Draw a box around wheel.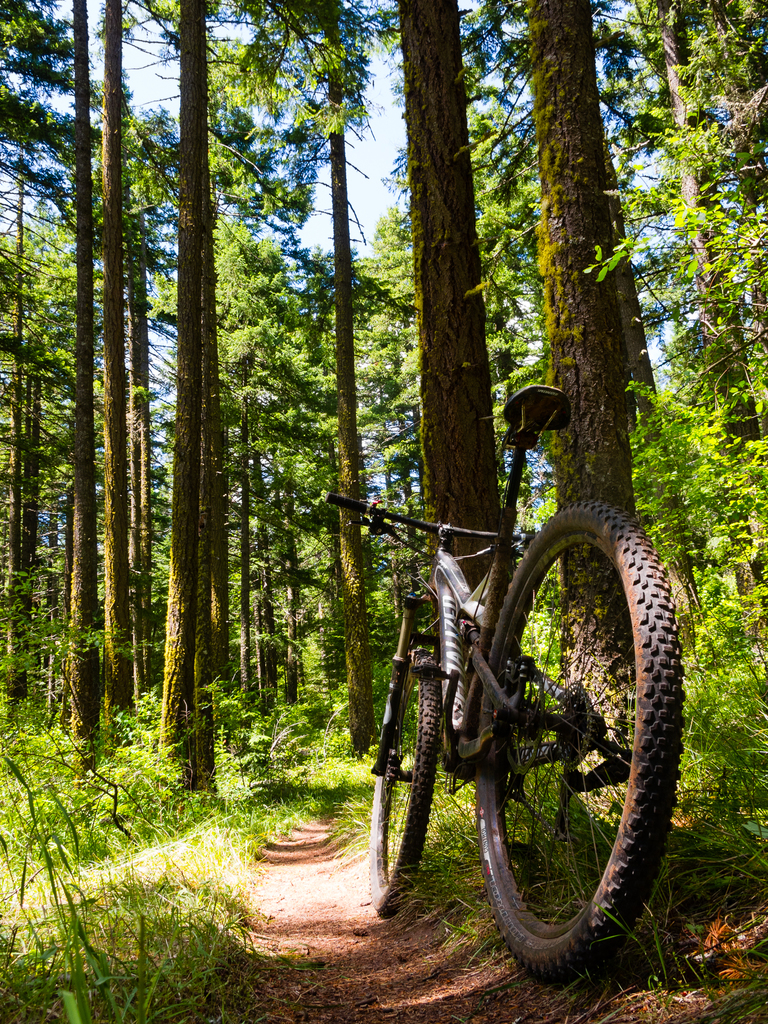
bbox(367, 648, 444, 918).
